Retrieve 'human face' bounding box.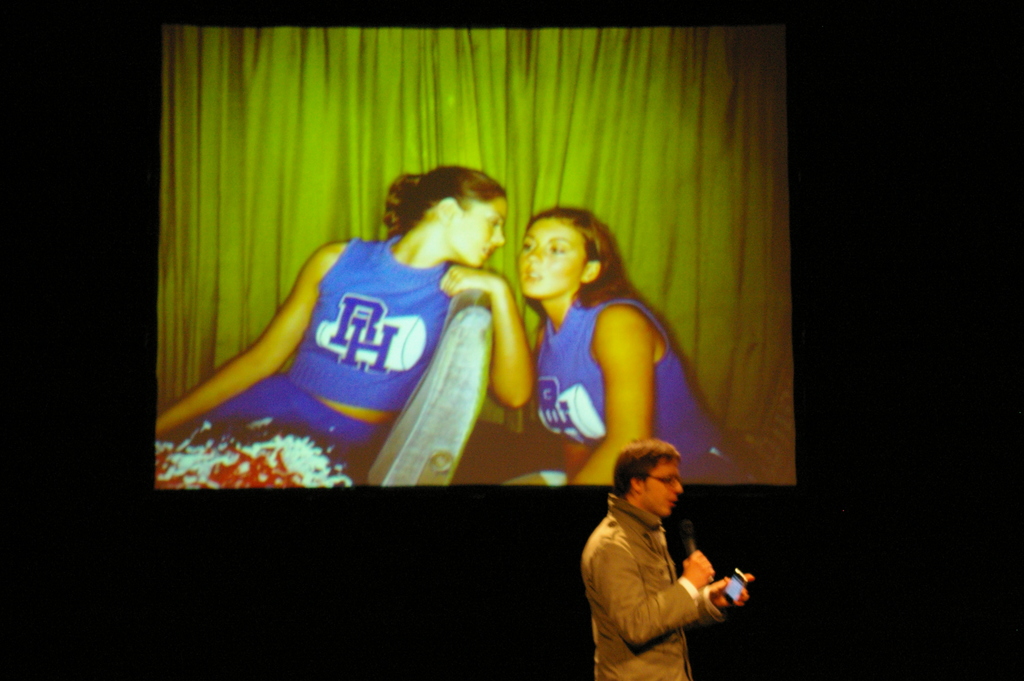
Bounding box: x1=452 y1=195 x2=510 y2=267.
